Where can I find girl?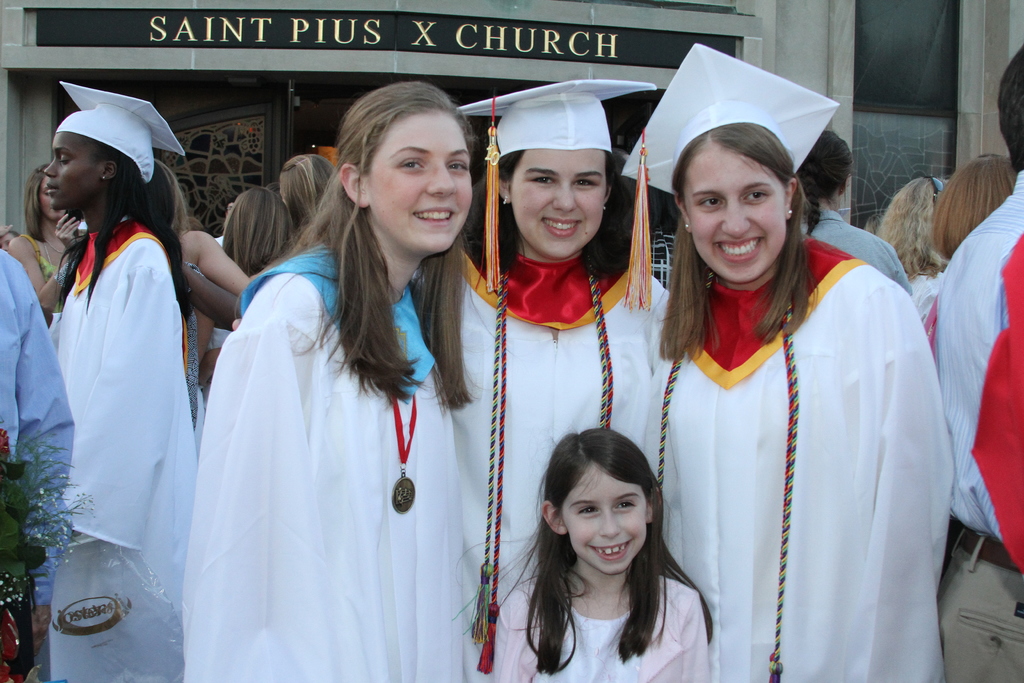
You can find it at box(457, 79, 673, 644).
